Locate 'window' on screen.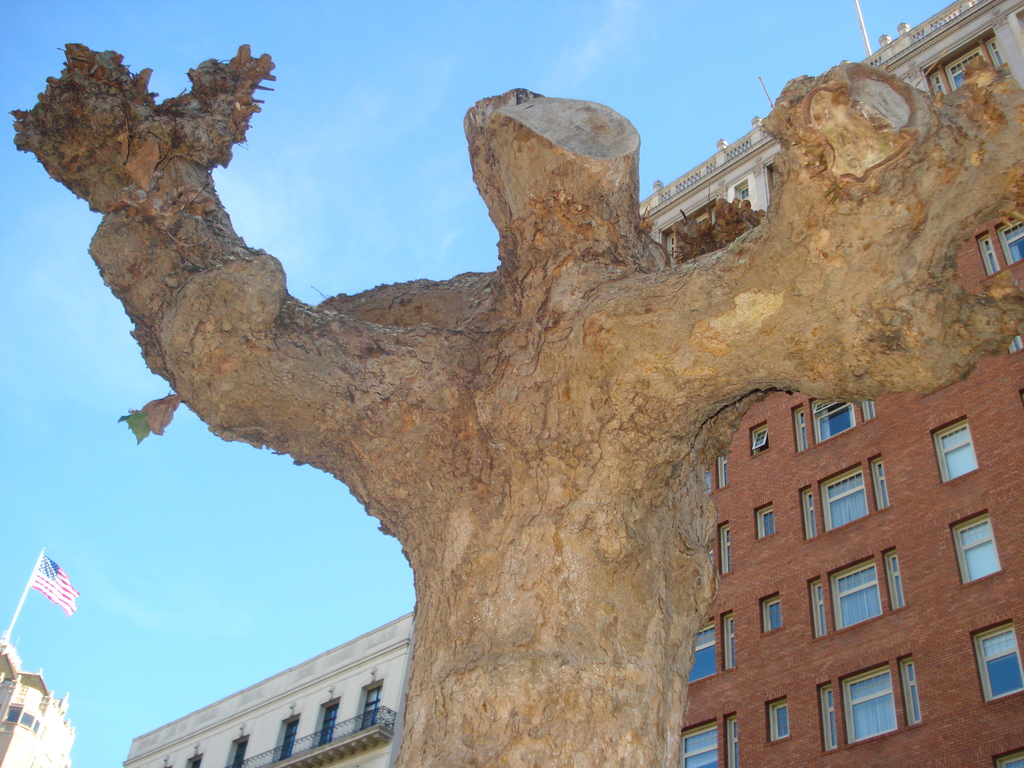
On screen at 993, 749, 1023, 767.
